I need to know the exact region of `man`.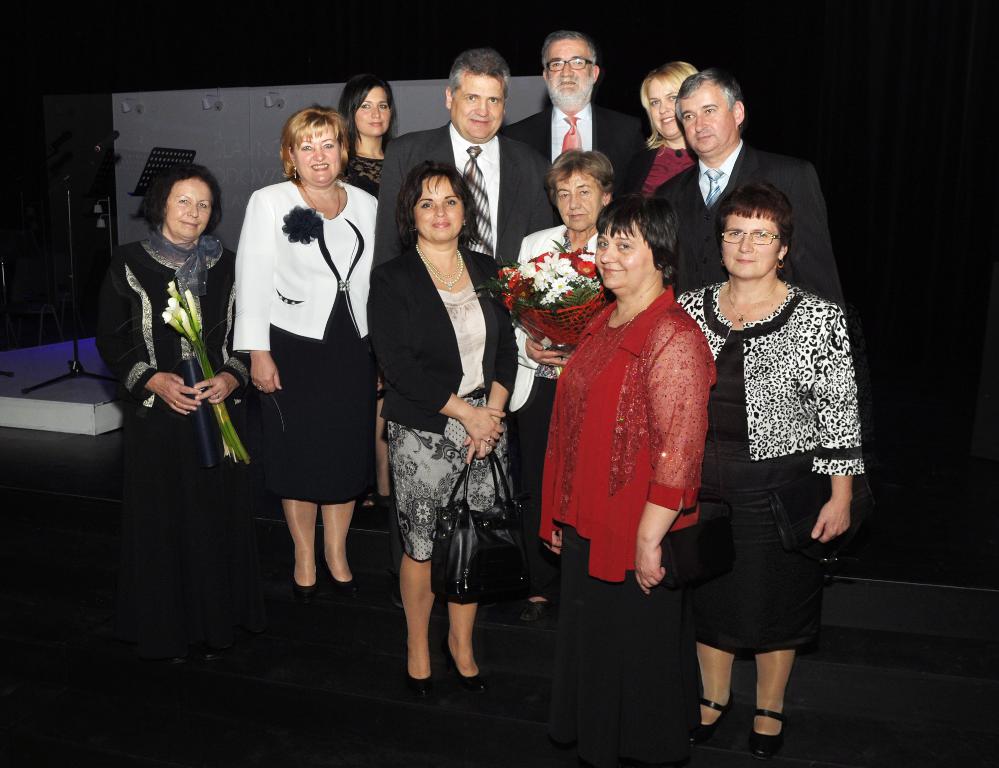
Region: (left=370, top=51, right=557, bottom=272).
